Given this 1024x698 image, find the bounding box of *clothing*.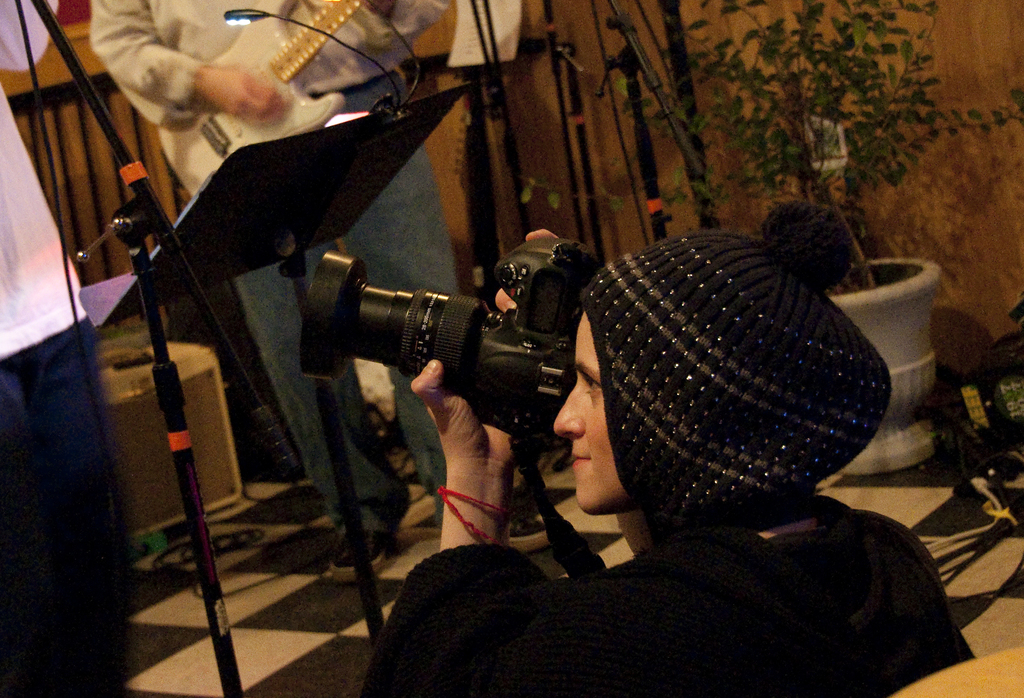
(0,0,104,697).
